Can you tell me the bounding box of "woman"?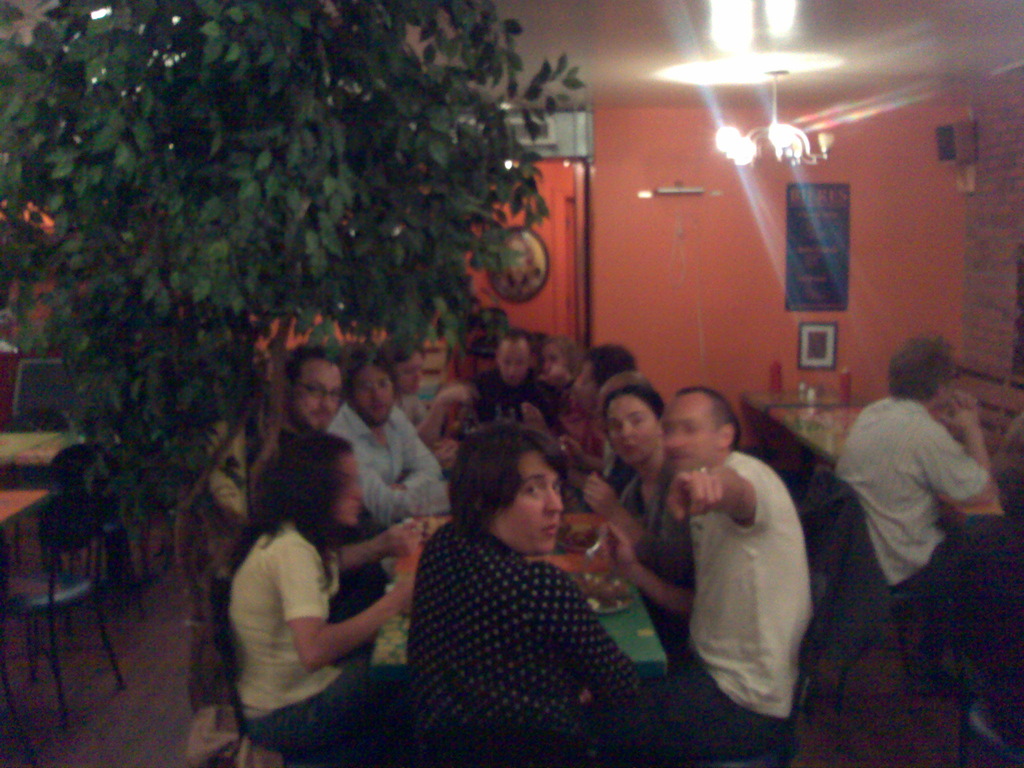
[415, 419, 662, 767].
